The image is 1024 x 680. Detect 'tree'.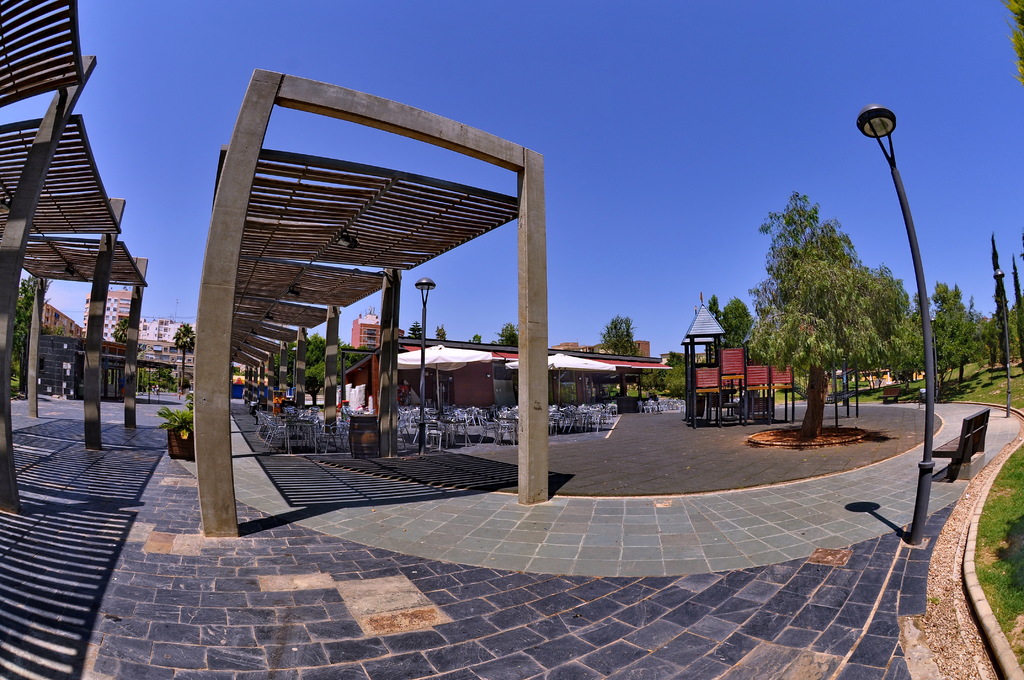
Detection: [x1=466, y1=330, x2=483, y2=344].
